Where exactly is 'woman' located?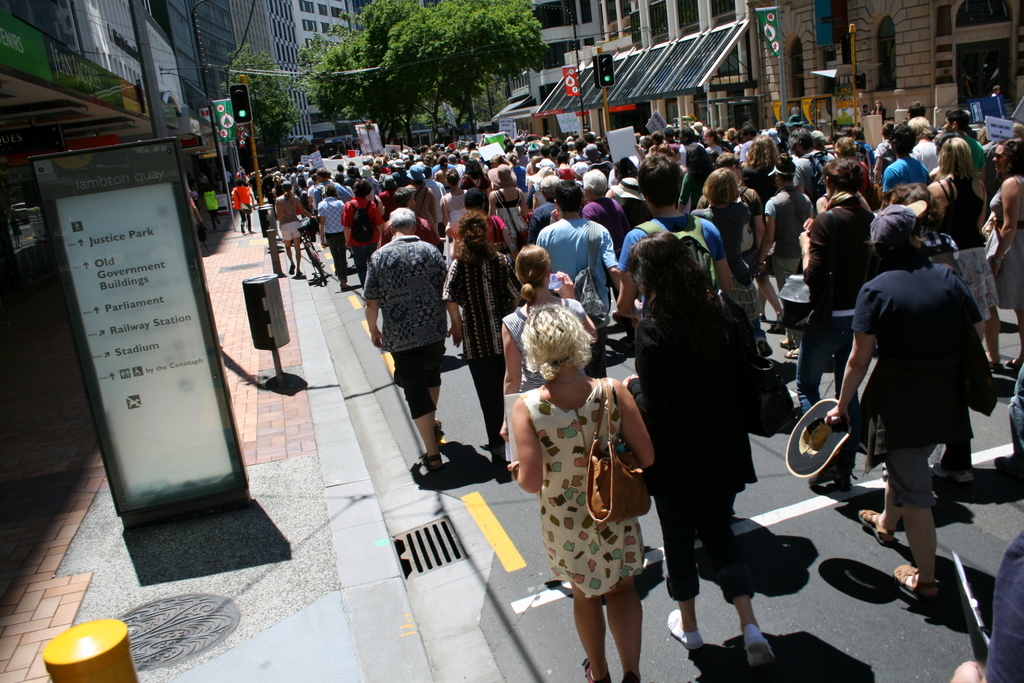
Its bounding box is 626, 202, 798, 665.
